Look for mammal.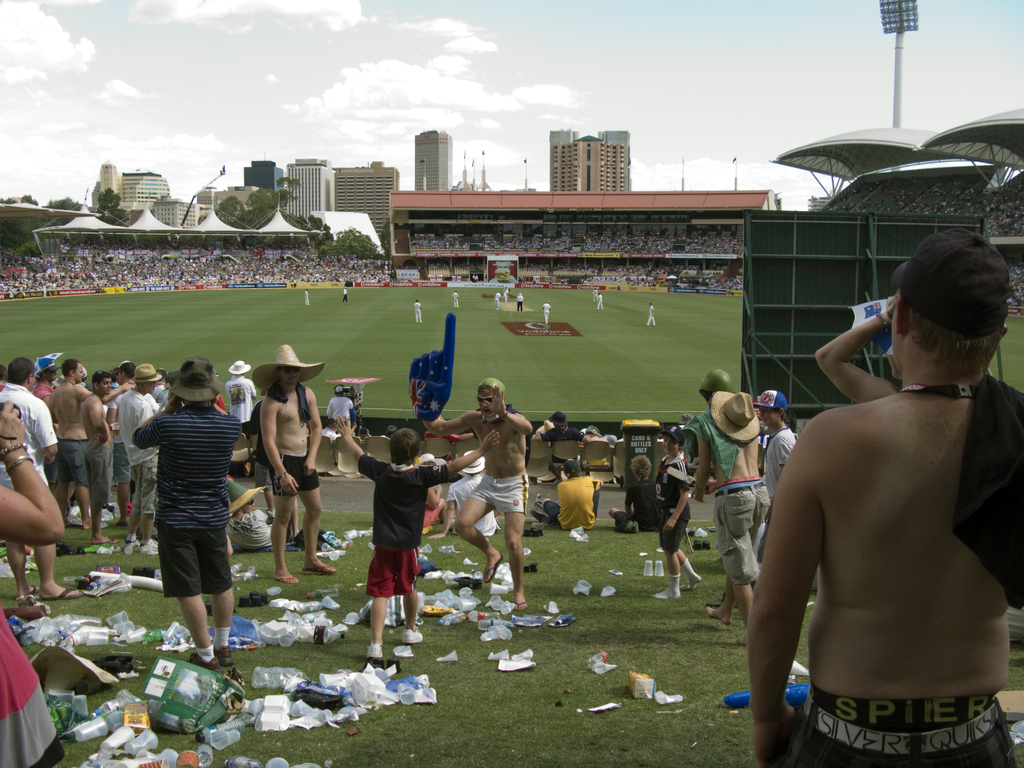
Found: pyautogui.locateOnScreen(749, 387, 797, 561).
